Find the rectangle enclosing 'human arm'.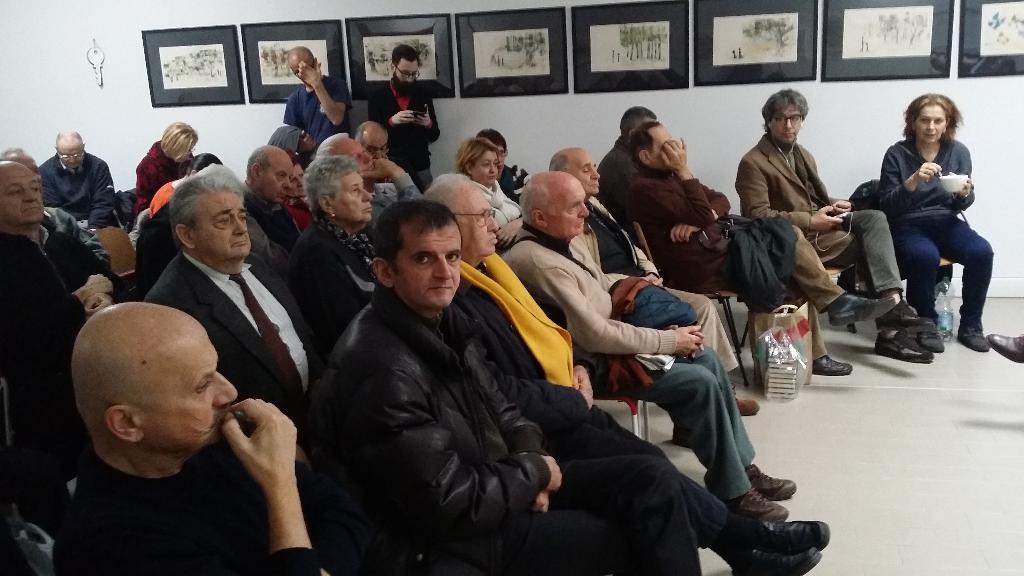
<bbox>673, 140, 703, 207</bbox>.
